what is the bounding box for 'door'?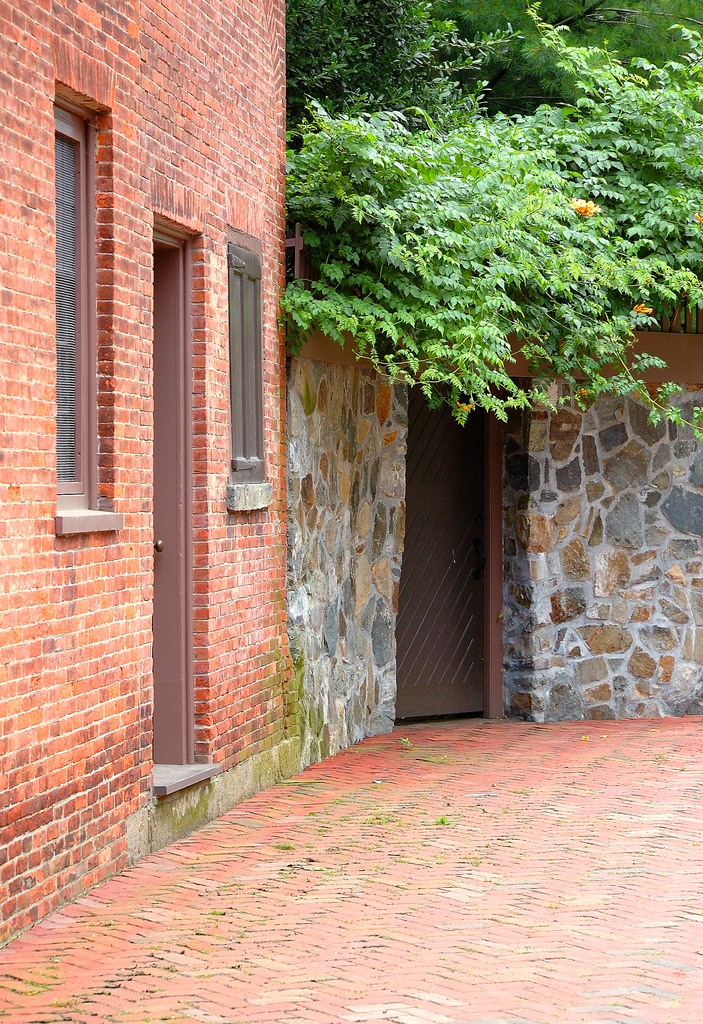
BBox(394, 414, 524, 722).
